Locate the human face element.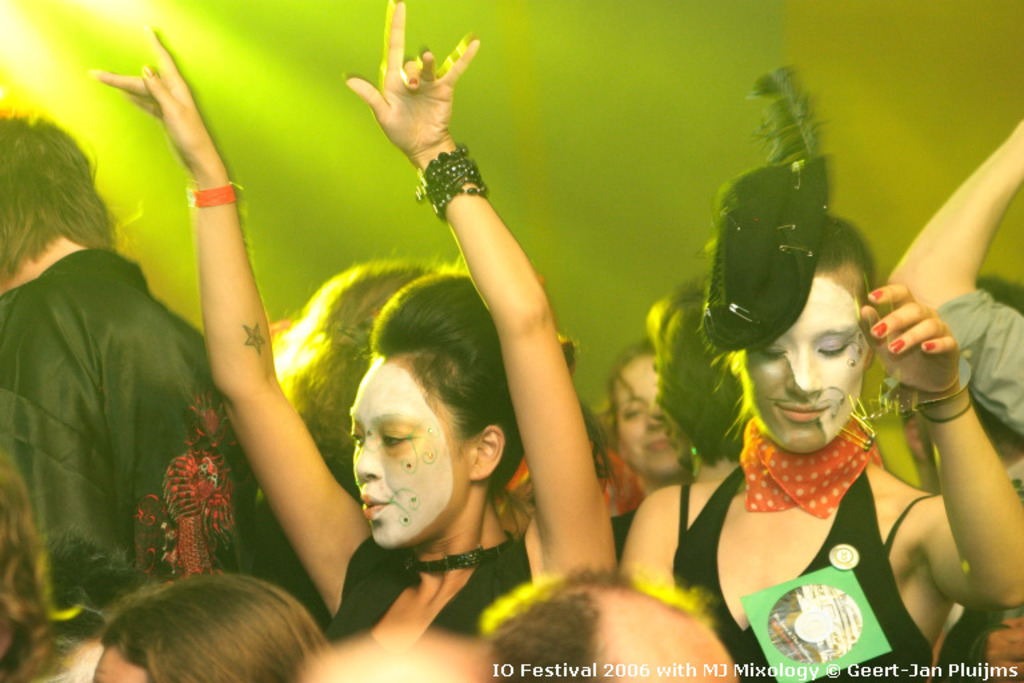
Element bbox: <region>737, 251, 872, 452</region>.
